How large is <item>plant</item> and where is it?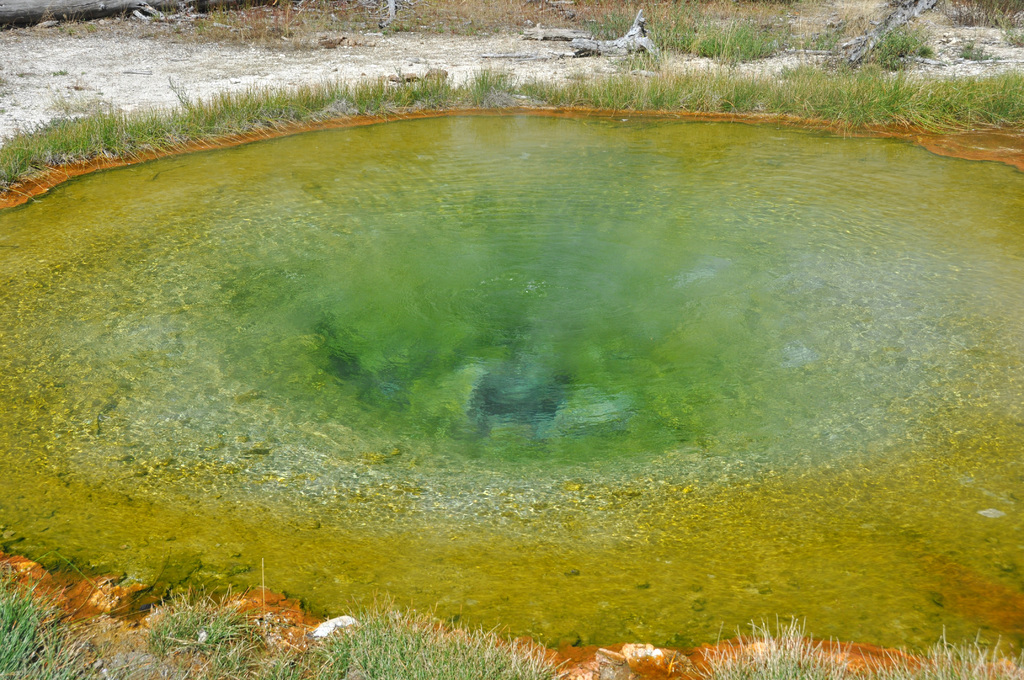
Bounding box: box=[457, 61, 512, 105].
